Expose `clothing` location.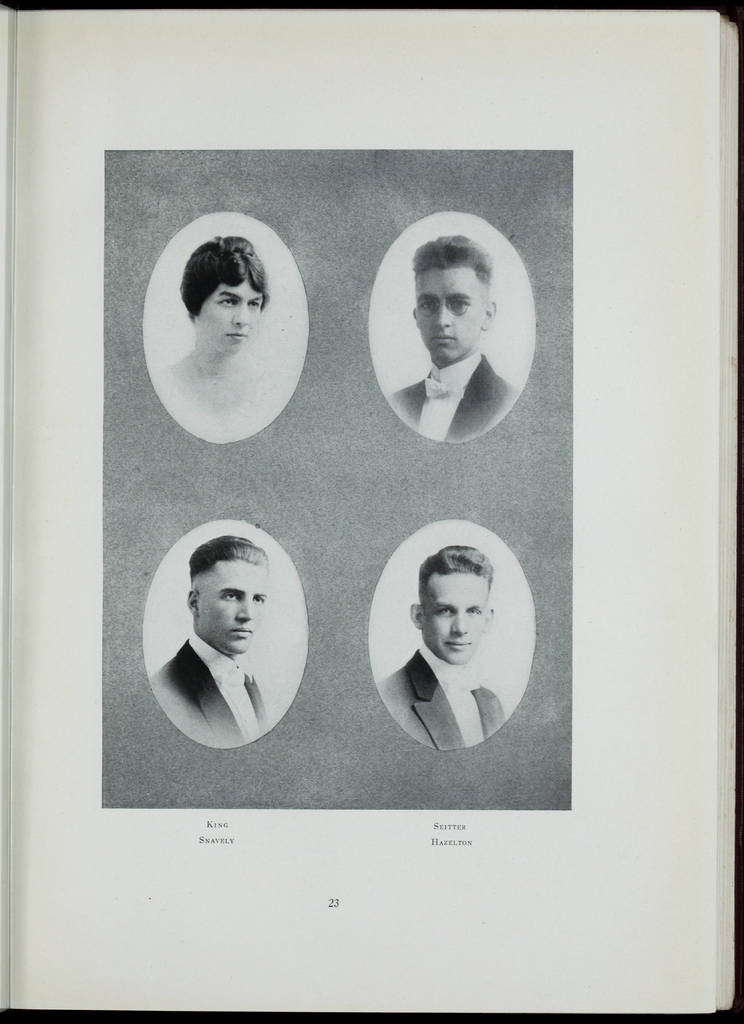
Exposed at region(156, 634, 273, 750).
